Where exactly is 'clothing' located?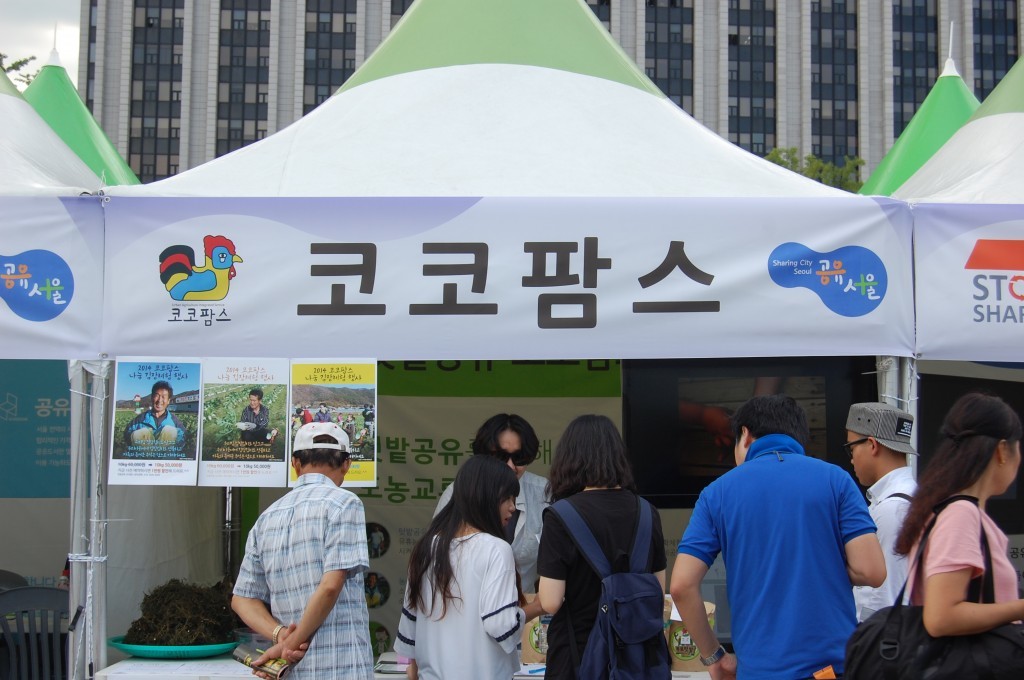
Its bounding box is box=[904, 500, 1023, 632].
